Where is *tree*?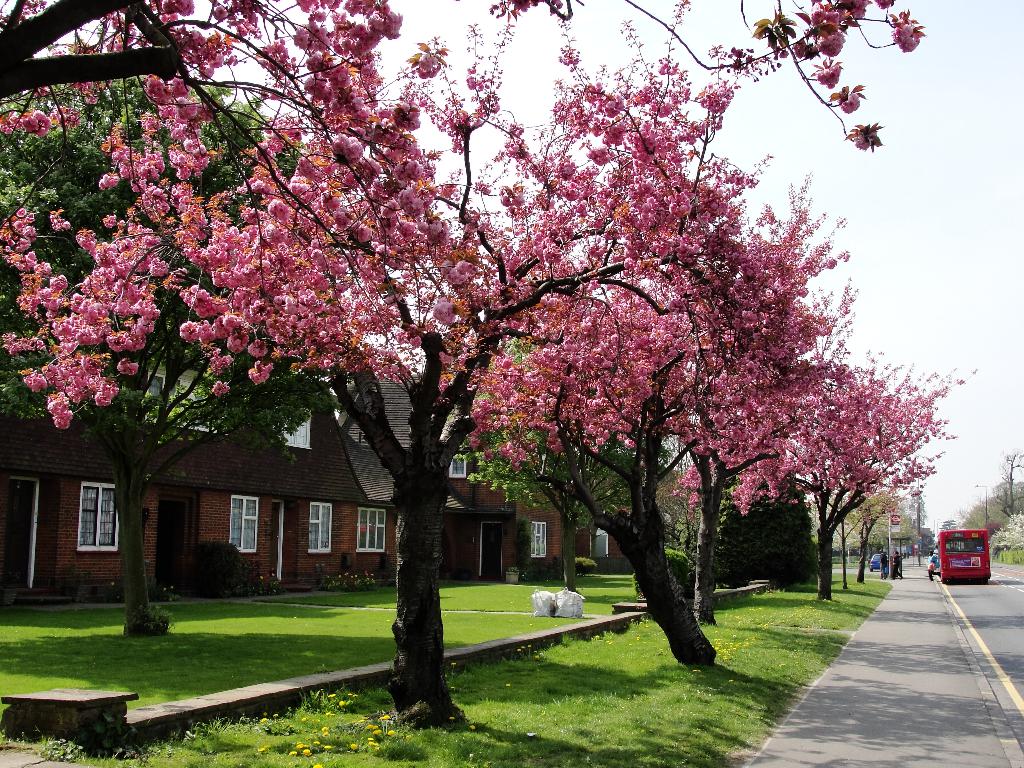
[440, 56, 762, 669].
